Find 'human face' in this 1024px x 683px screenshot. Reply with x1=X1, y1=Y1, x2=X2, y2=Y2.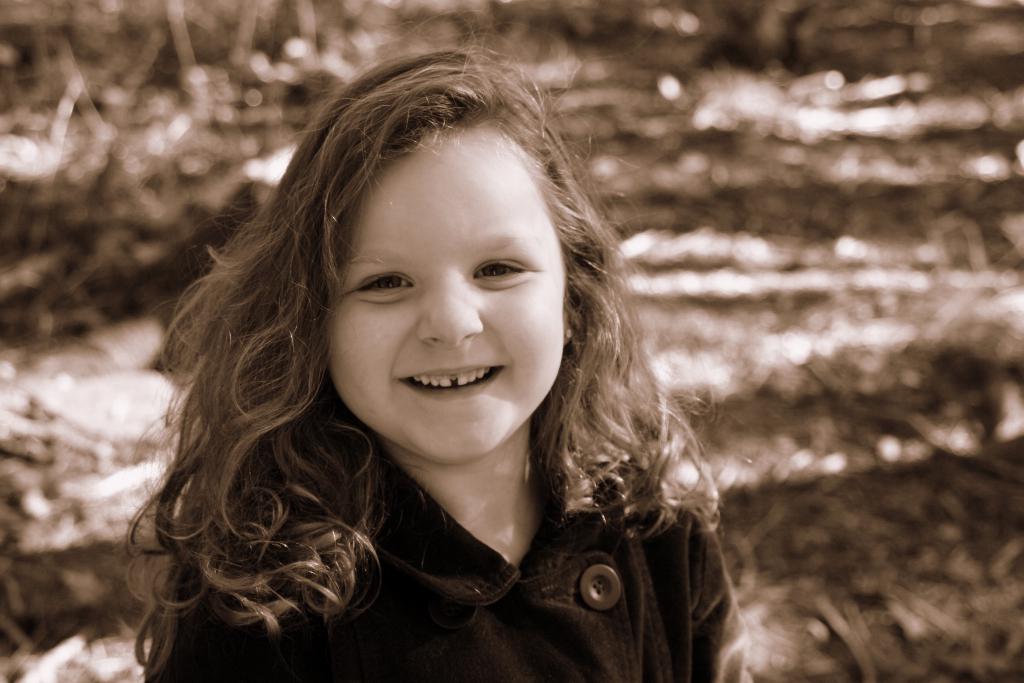
x1=303, y1=120, x2=570, y2=464.
